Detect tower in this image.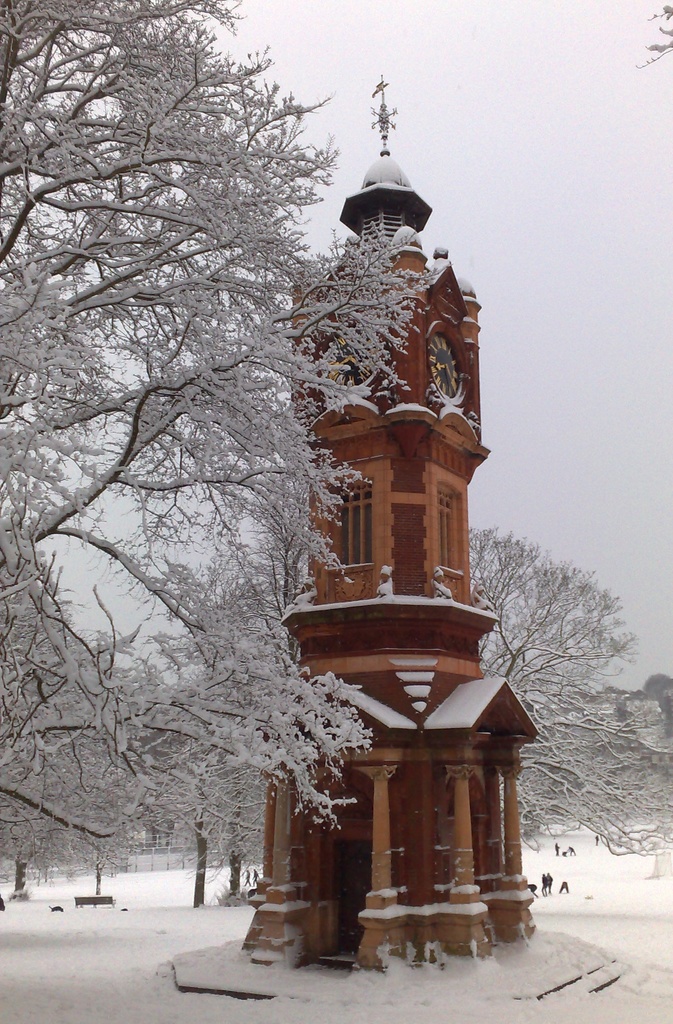
Detection: 248:33:530:1023.
